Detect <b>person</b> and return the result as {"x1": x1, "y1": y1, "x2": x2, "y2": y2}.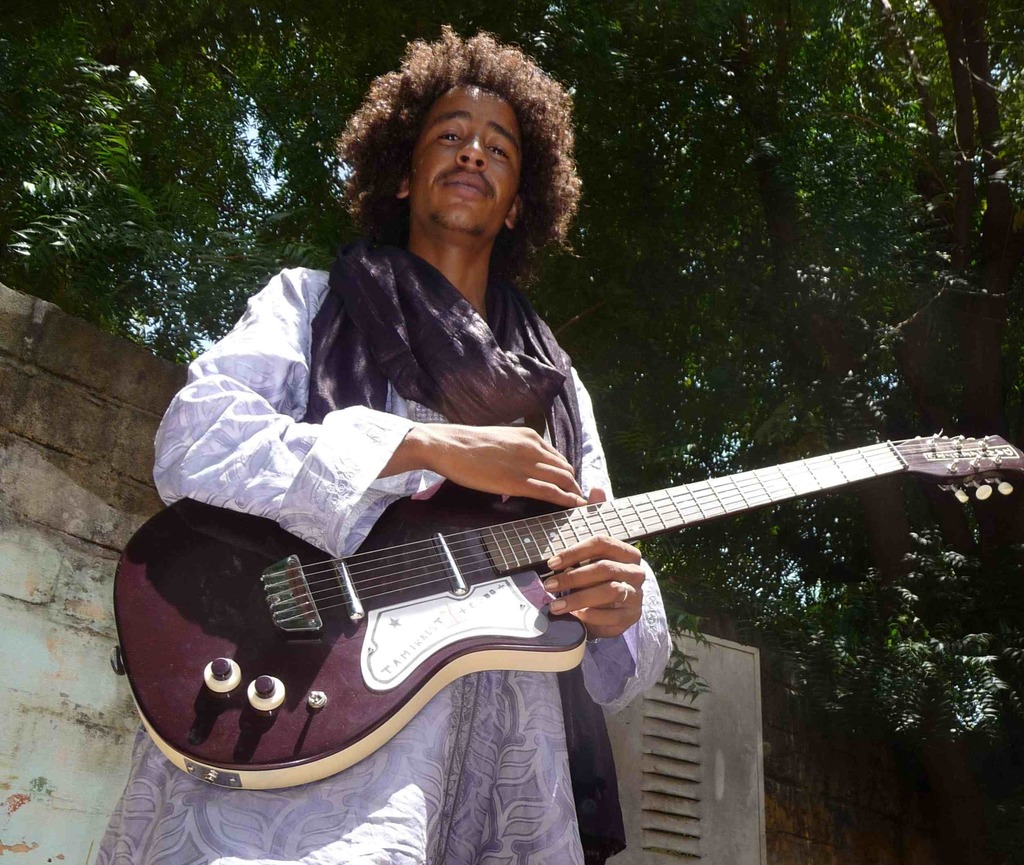
{"x1": 90, "y1": 29, "x2": 672, "y2": 864}.
